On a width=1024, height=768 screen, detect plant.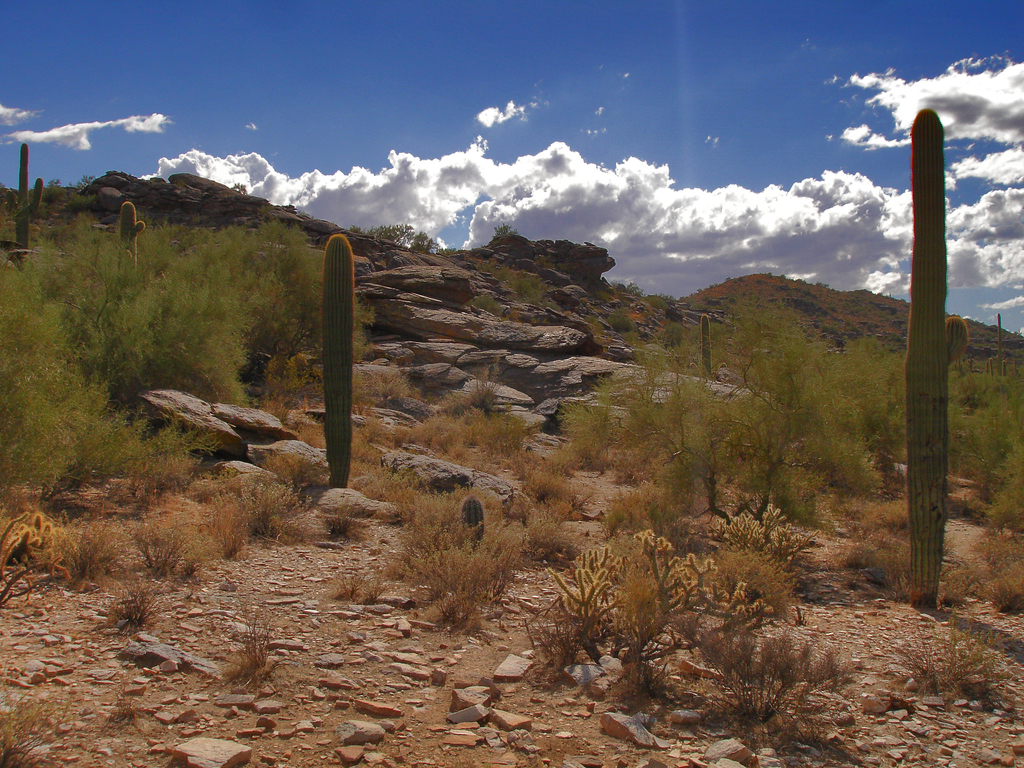
rect(426, 484, 526, 553).
